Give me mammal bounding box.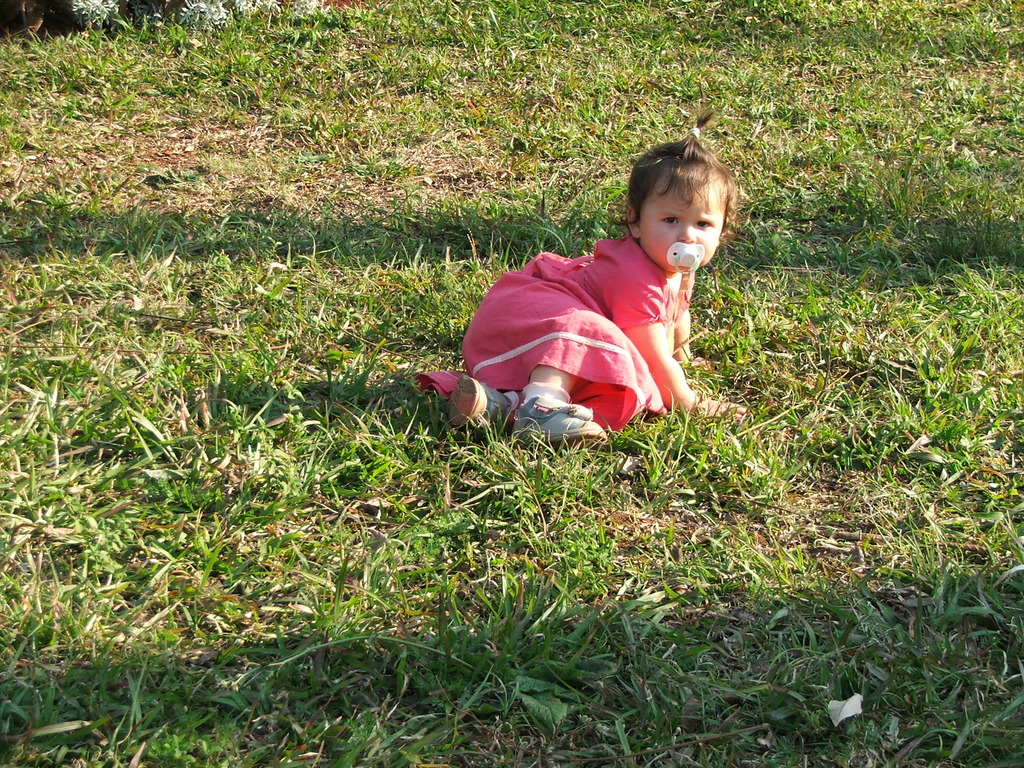
{"left": 435, "top": 160, "right": 742, "bottom": 435}.
